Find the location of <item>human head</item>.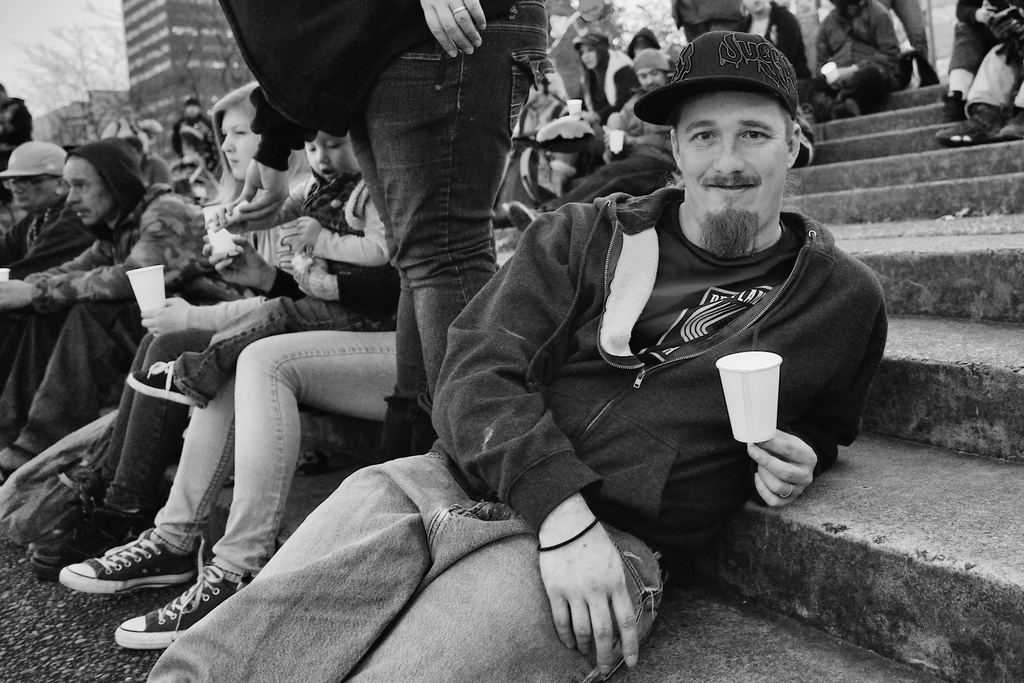
Location: detection(68, 142, 143, 226).
